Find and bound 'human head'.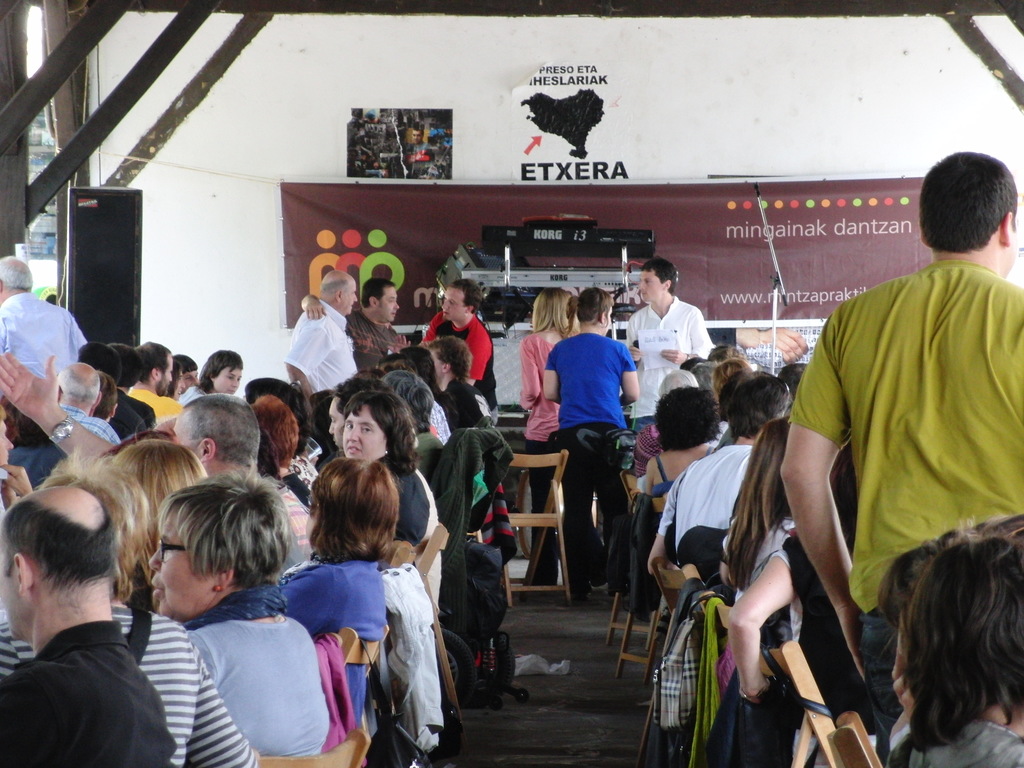
Bound: locate(899, 535, 1023, 708).
